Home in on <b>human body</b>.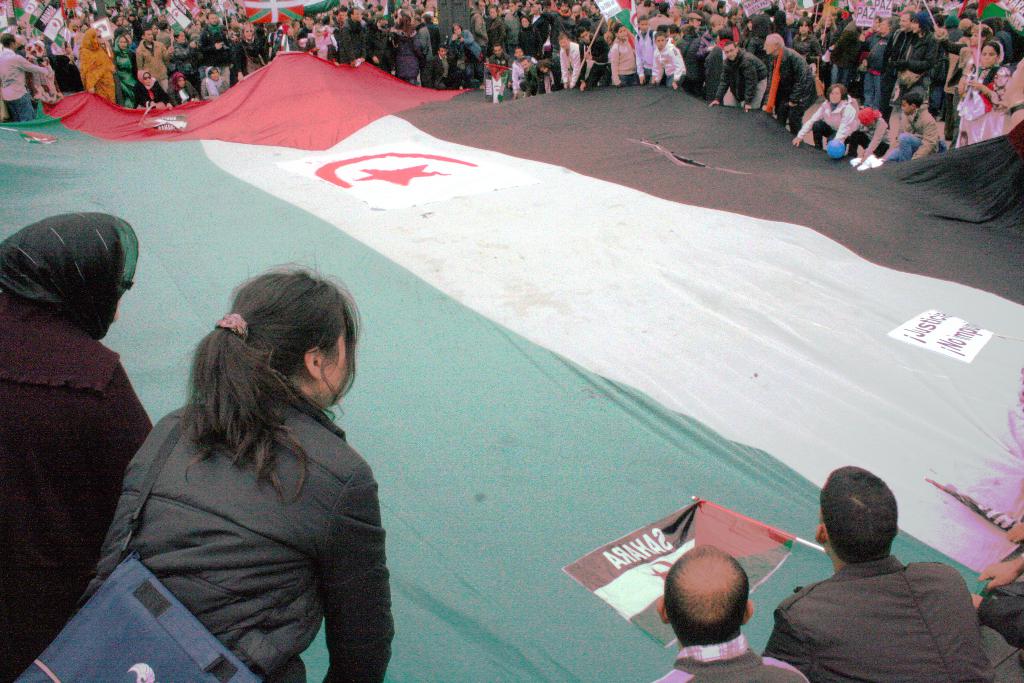
Homed in at (x1=757, y1=472, x2=999, y2=682).
